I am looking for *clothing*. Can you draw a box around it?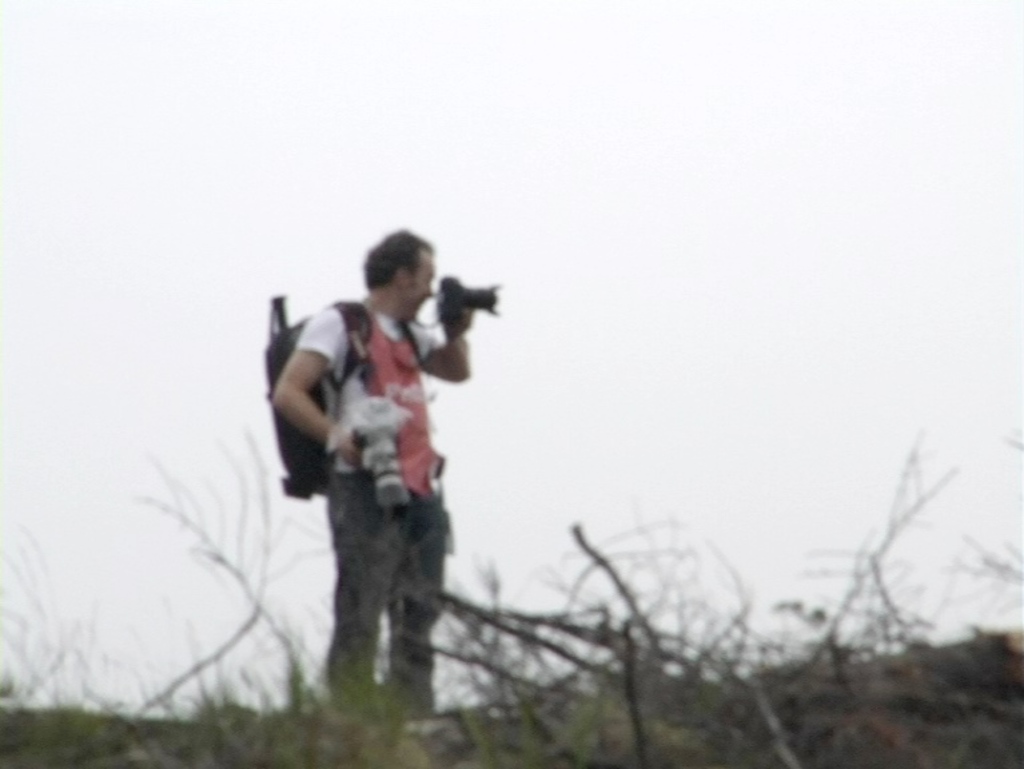
Sure, the bounding box is [279,276,457,689].
